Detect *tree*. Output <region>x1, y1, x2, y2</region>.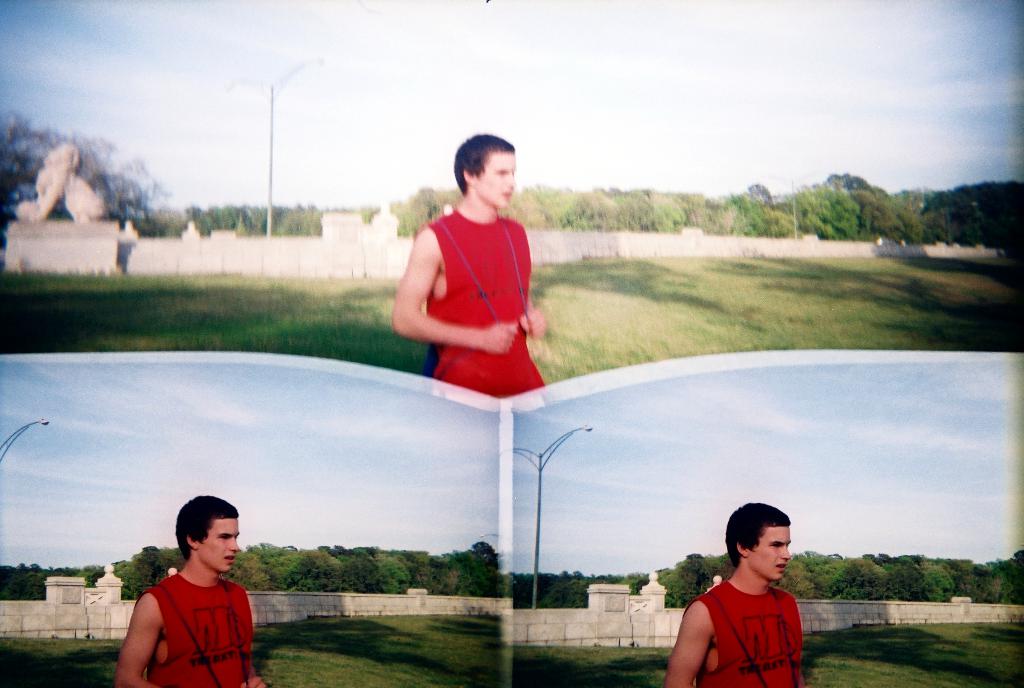
<region>506, 564, 554, 607</region>.
